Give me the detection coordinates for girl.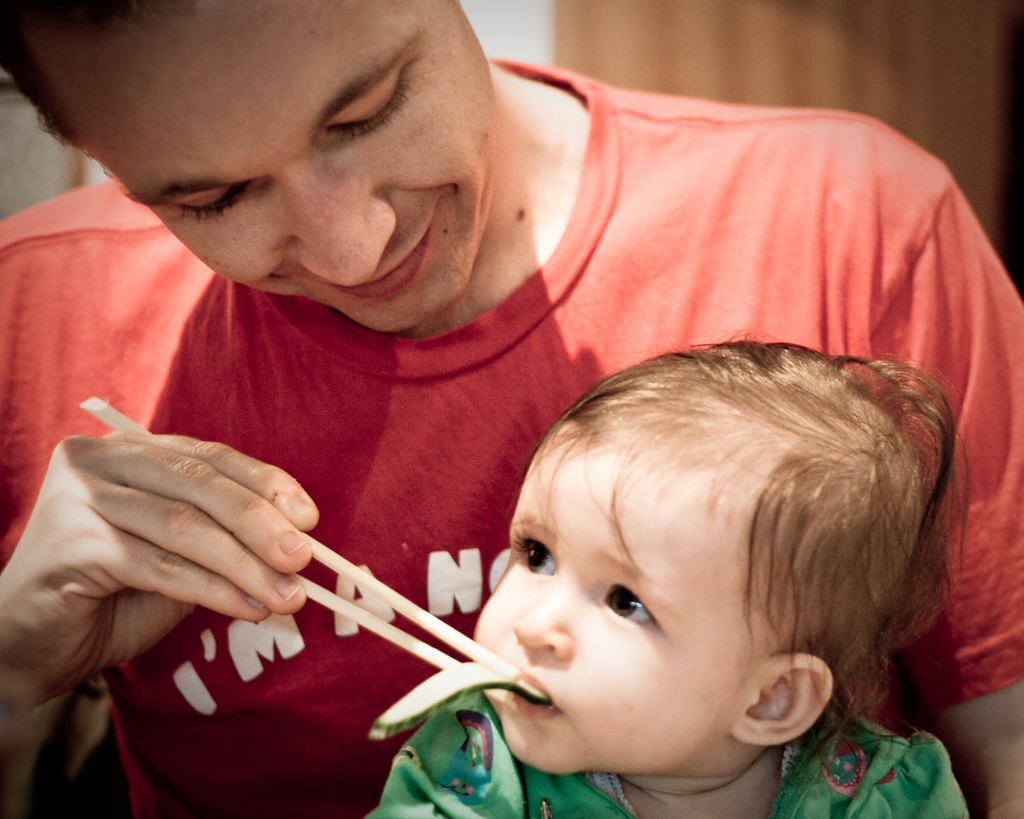
pyautogui.locateOnScreen(367, 338, 956, 818).
